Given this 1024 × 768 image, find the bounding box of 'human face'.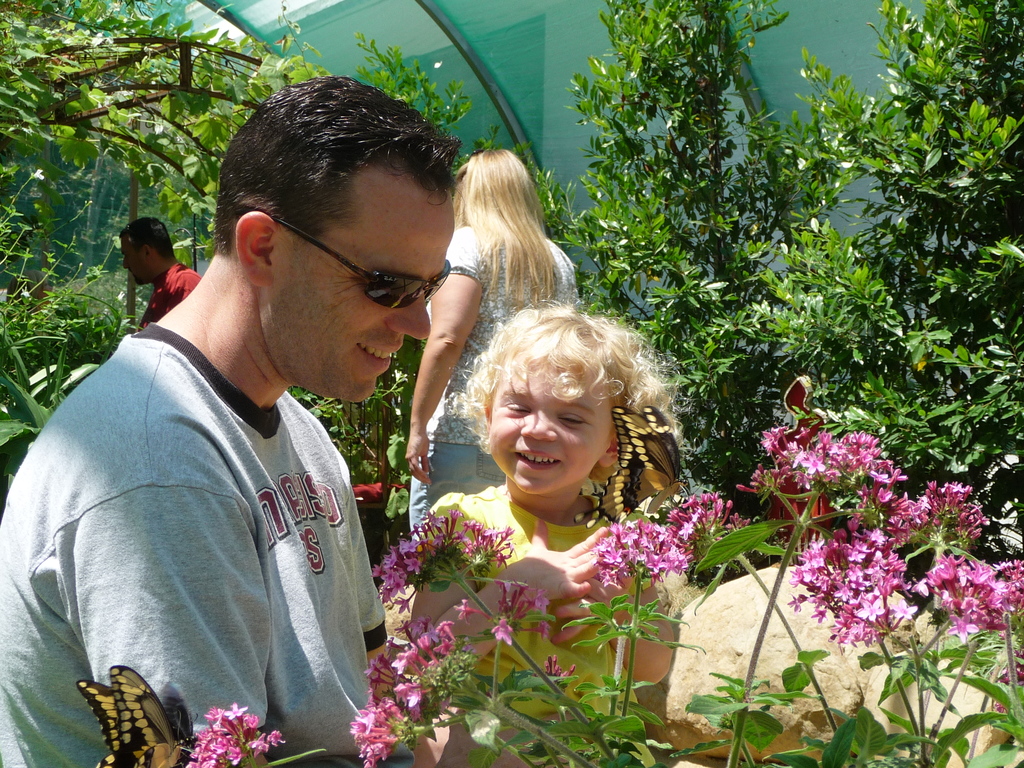
<box>265,182,456,403</box>.
